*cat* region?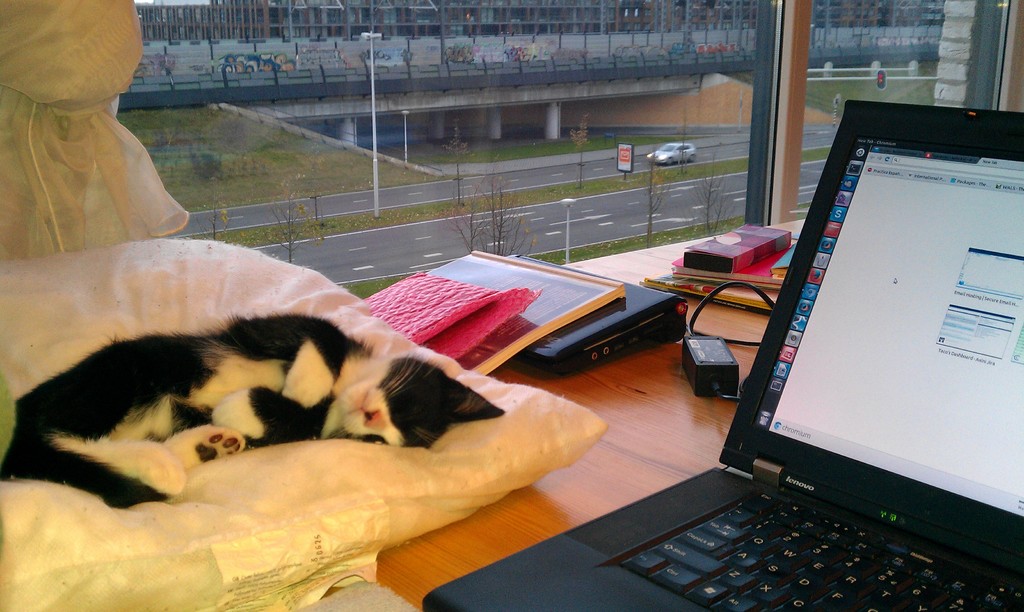
(x1=0, y1=307, x2=511, y2=512)
